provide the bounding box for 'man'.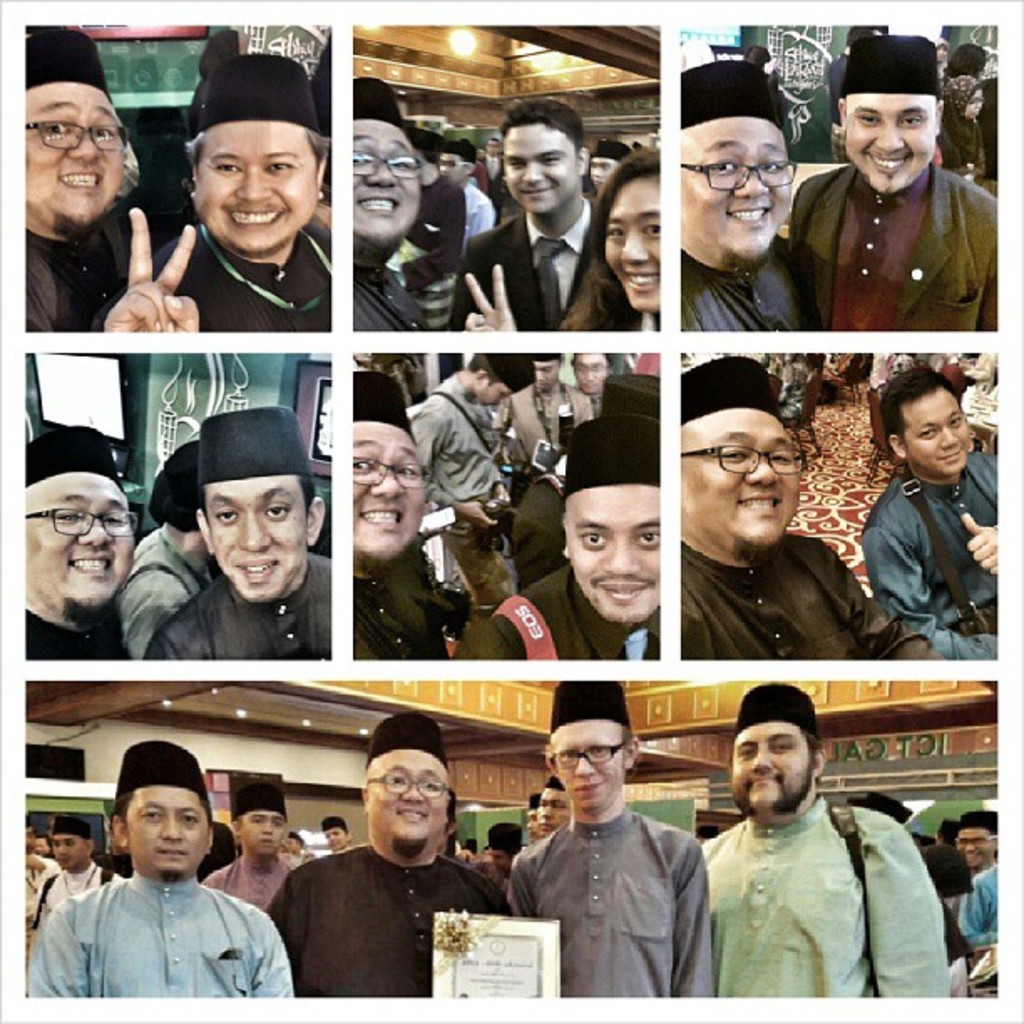
937/810/996/919.
